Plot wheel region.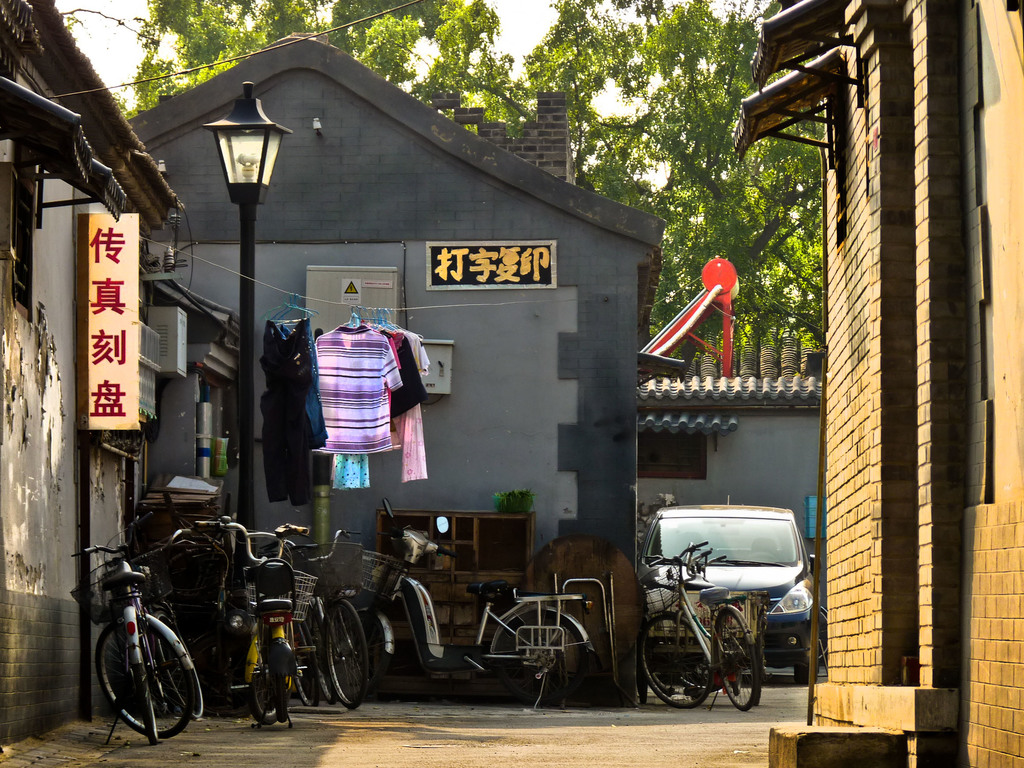
Plotted at x1=796 y1=643 x2=820 y2=685.
